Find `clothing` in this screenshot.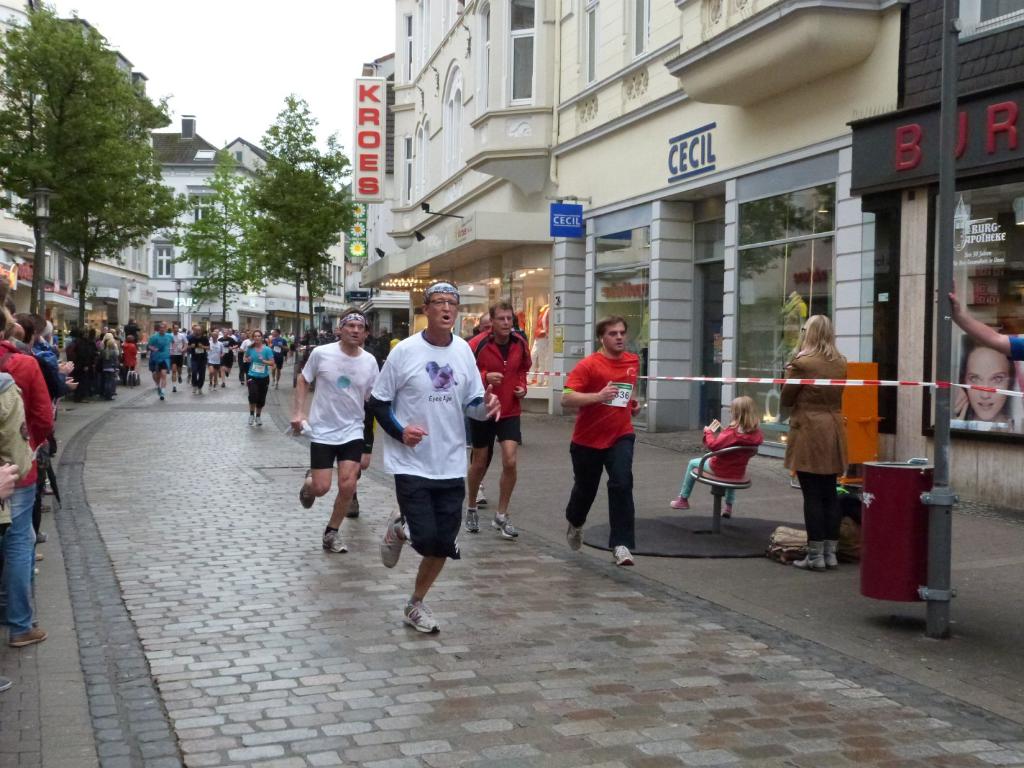
The bounding box for `clothing` is [221, 327, 237, 385].
